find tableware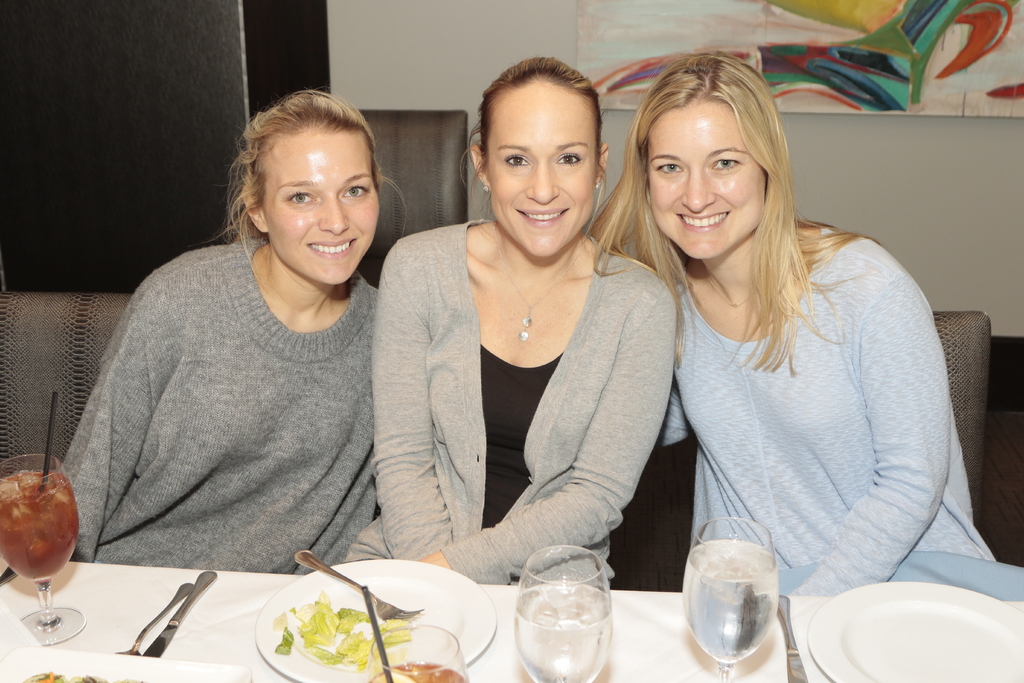
crop(0, 651, 254, 682)
